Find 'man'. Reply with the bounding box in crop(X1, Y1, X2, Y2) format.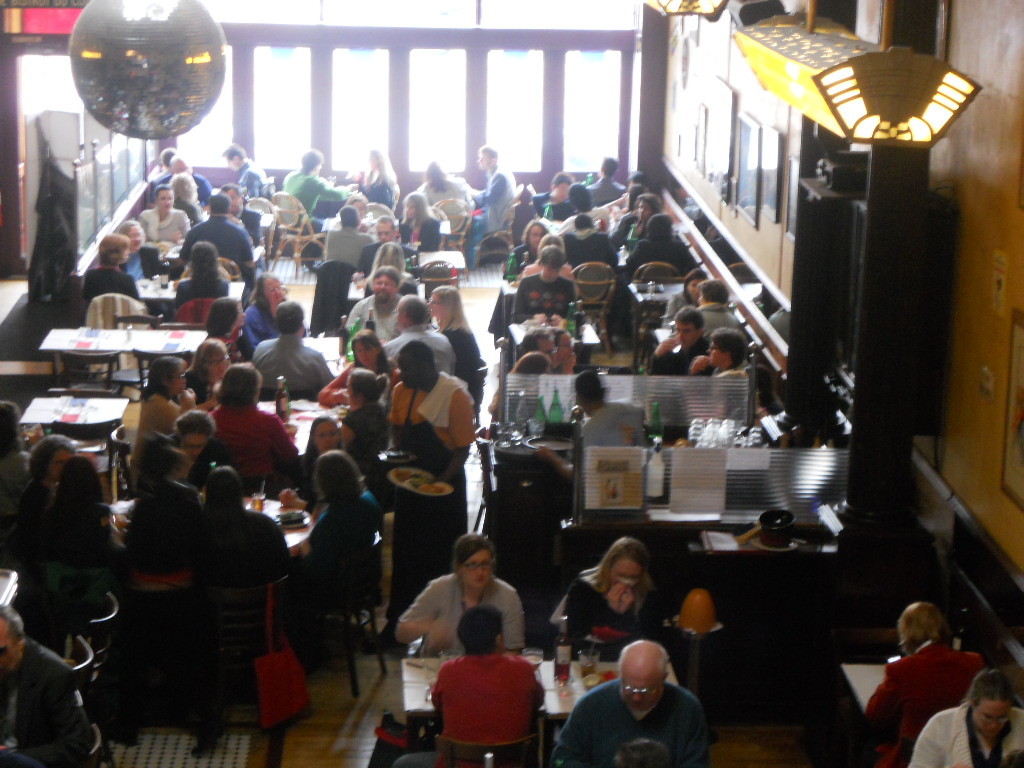
crop(249, 297, 323, 394).
